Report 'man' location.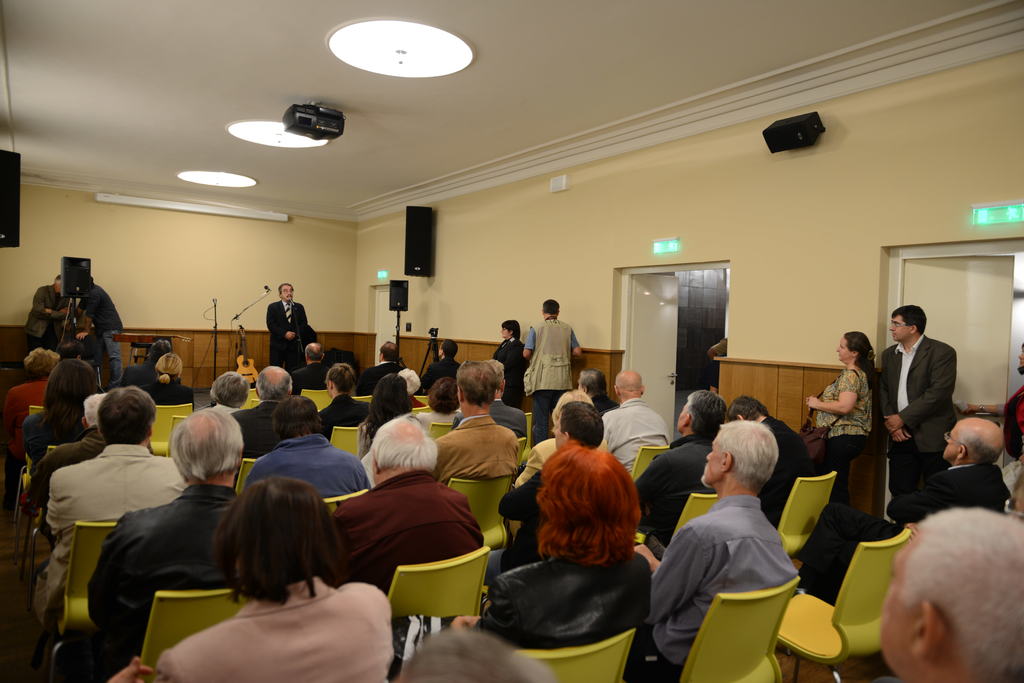
Report: 269/284/320/365.
